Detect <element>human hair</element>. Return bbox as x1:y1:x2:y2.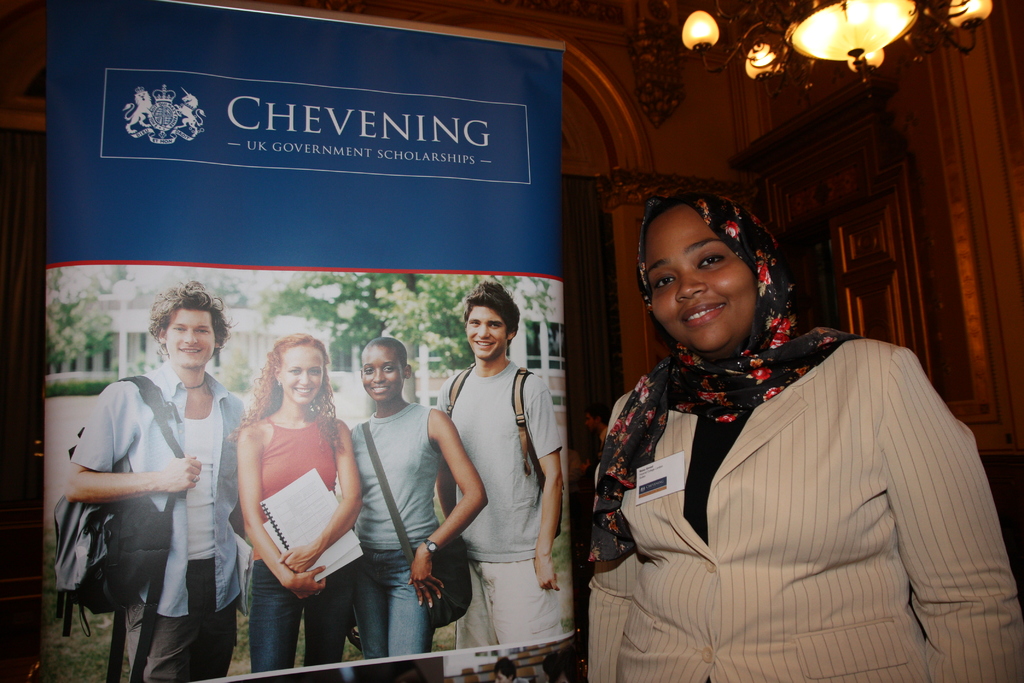
466:283:522:334.
